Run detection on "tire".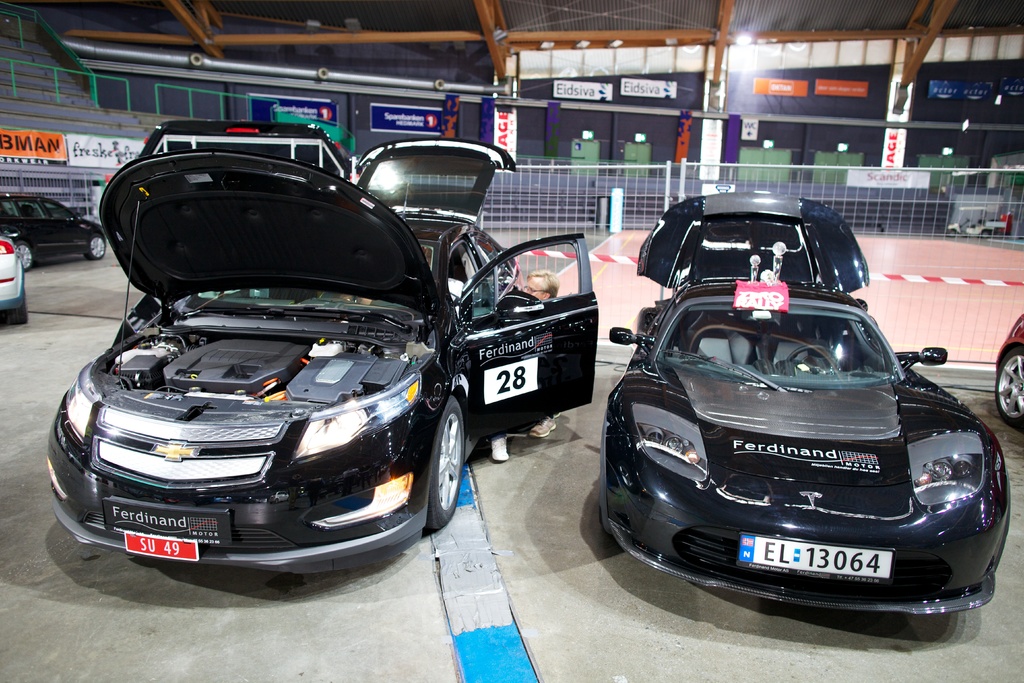
Result: {"x1": 995, "y1": 343, "x2": 1023, "y2": 424}.
